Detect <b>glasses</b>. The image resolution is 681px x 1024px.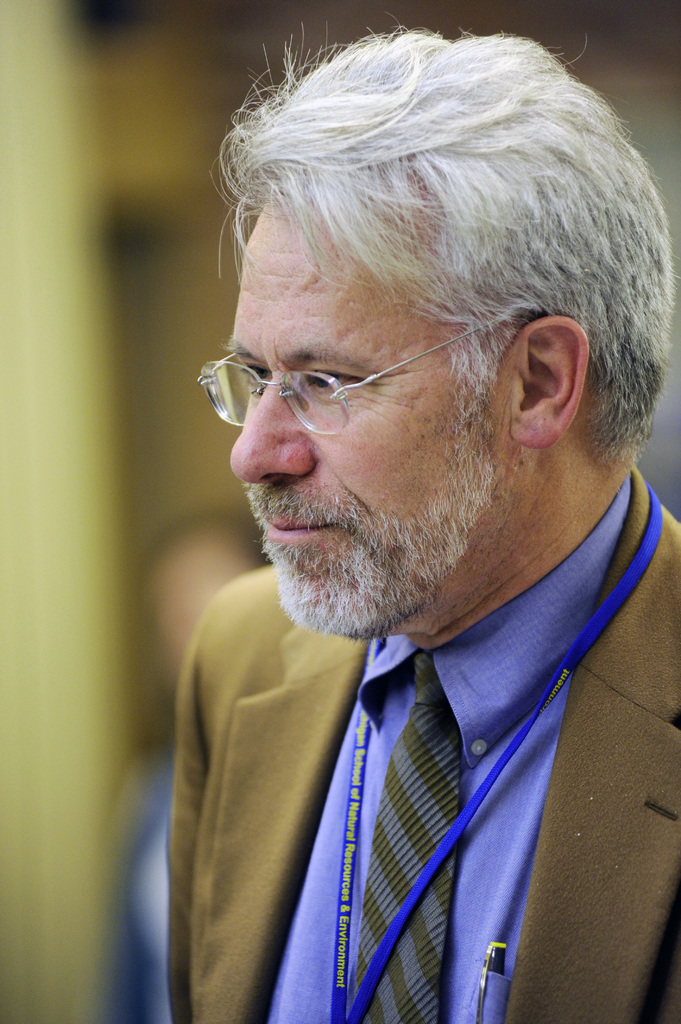
<region>195, 305, 582, 456</region>.
